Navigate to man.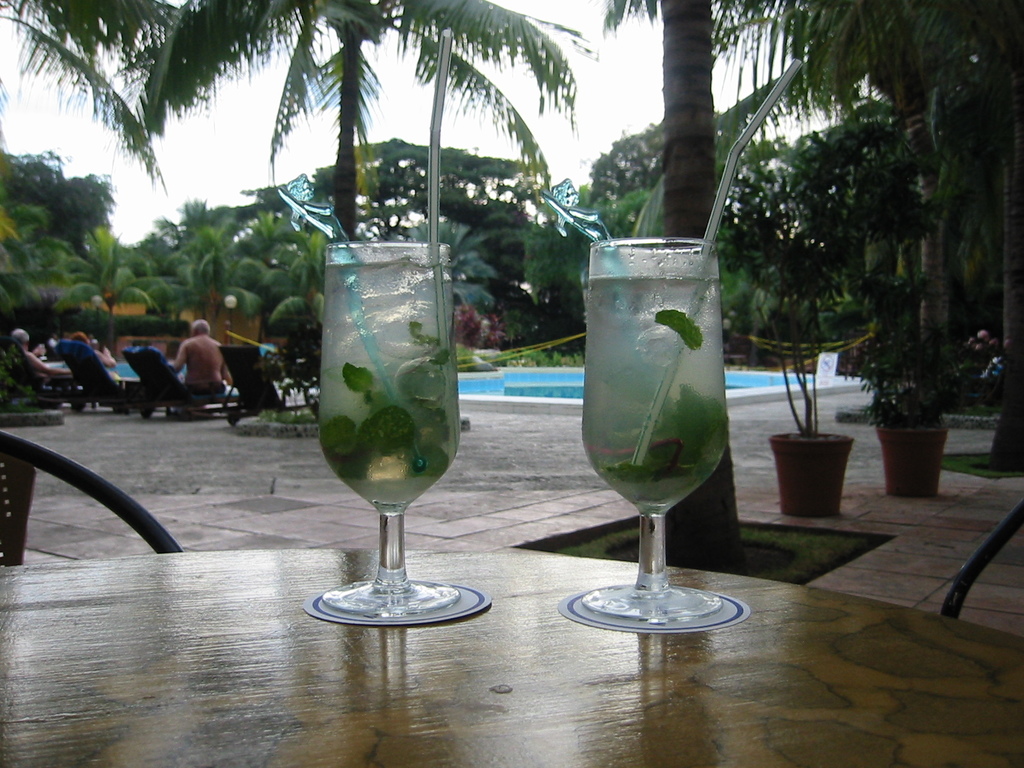
Navigation target: bbox=(168, 310, 234, 410).
